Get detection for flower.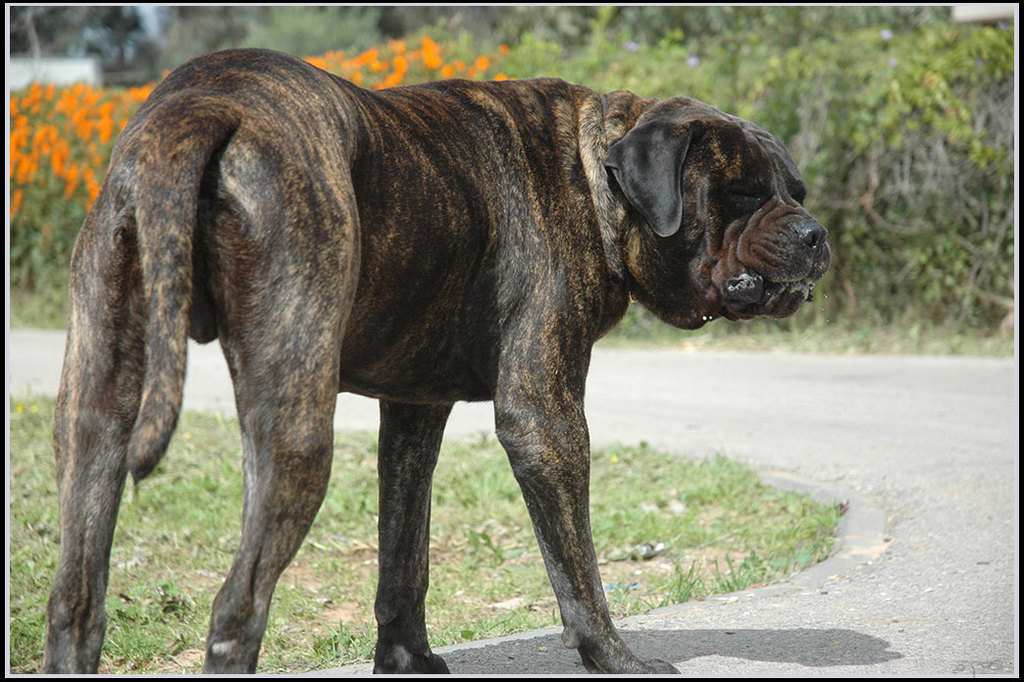
Detection: detection(298, 48, 346, 76).
